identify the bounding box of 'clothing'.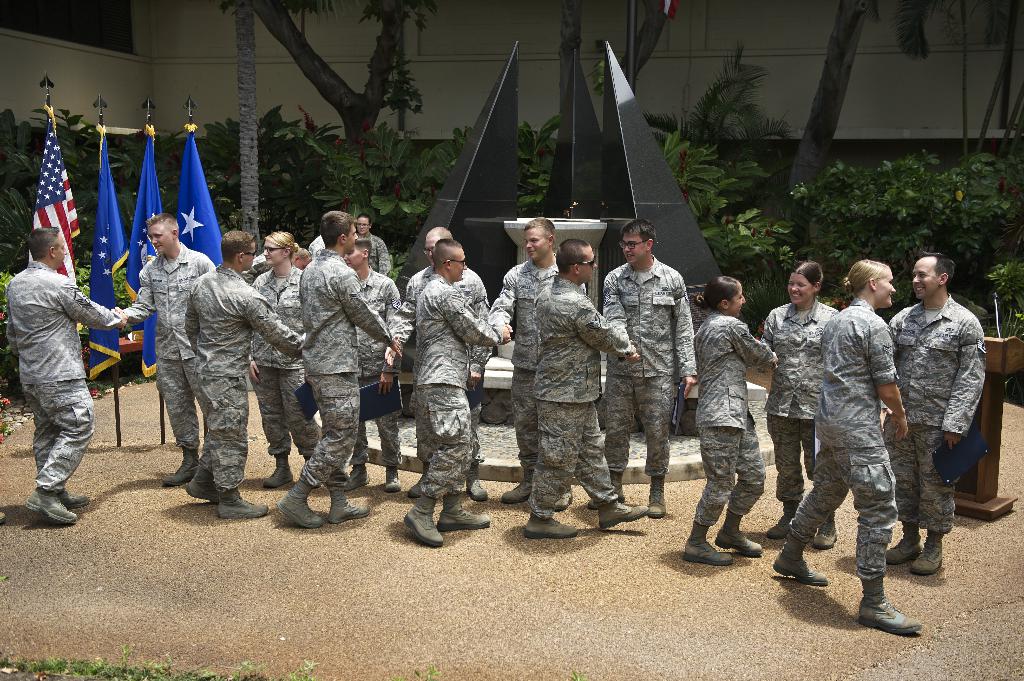
182 254 284 508.
